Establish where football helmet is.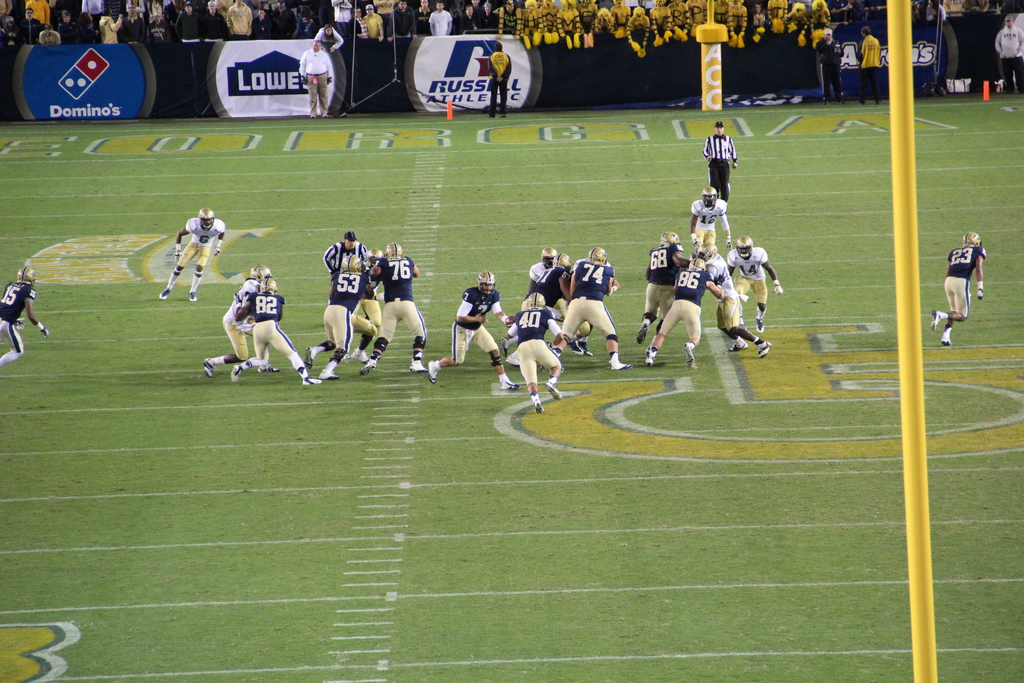
Established at bbox=[201, 204, 214, 222].
